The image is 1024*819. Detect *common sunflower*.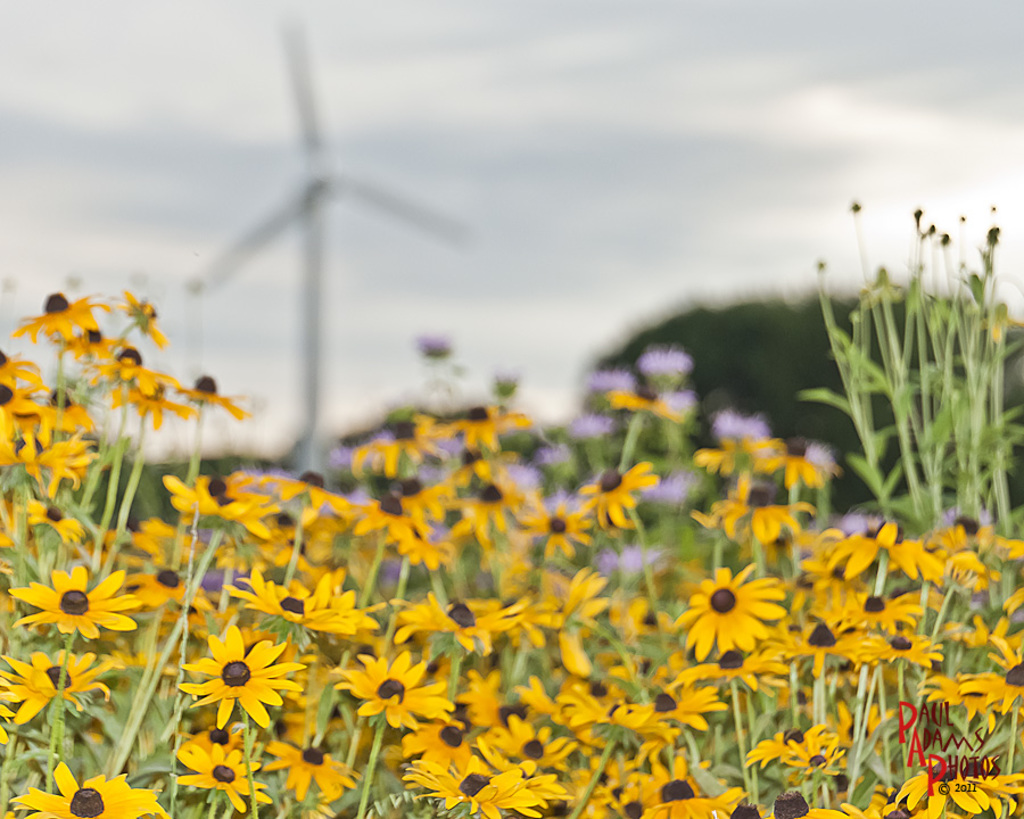
Detection: x1=0 y1=570 x2=142 y2=638.
